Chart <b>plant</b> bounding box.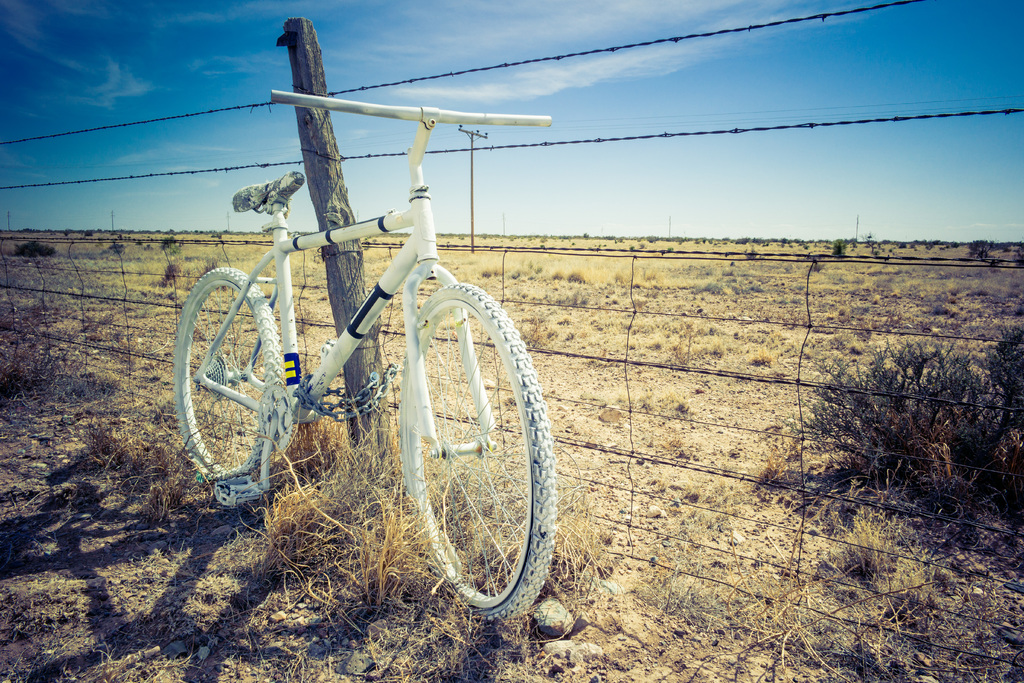
Charted: box(812, 339, 1012, 497).
